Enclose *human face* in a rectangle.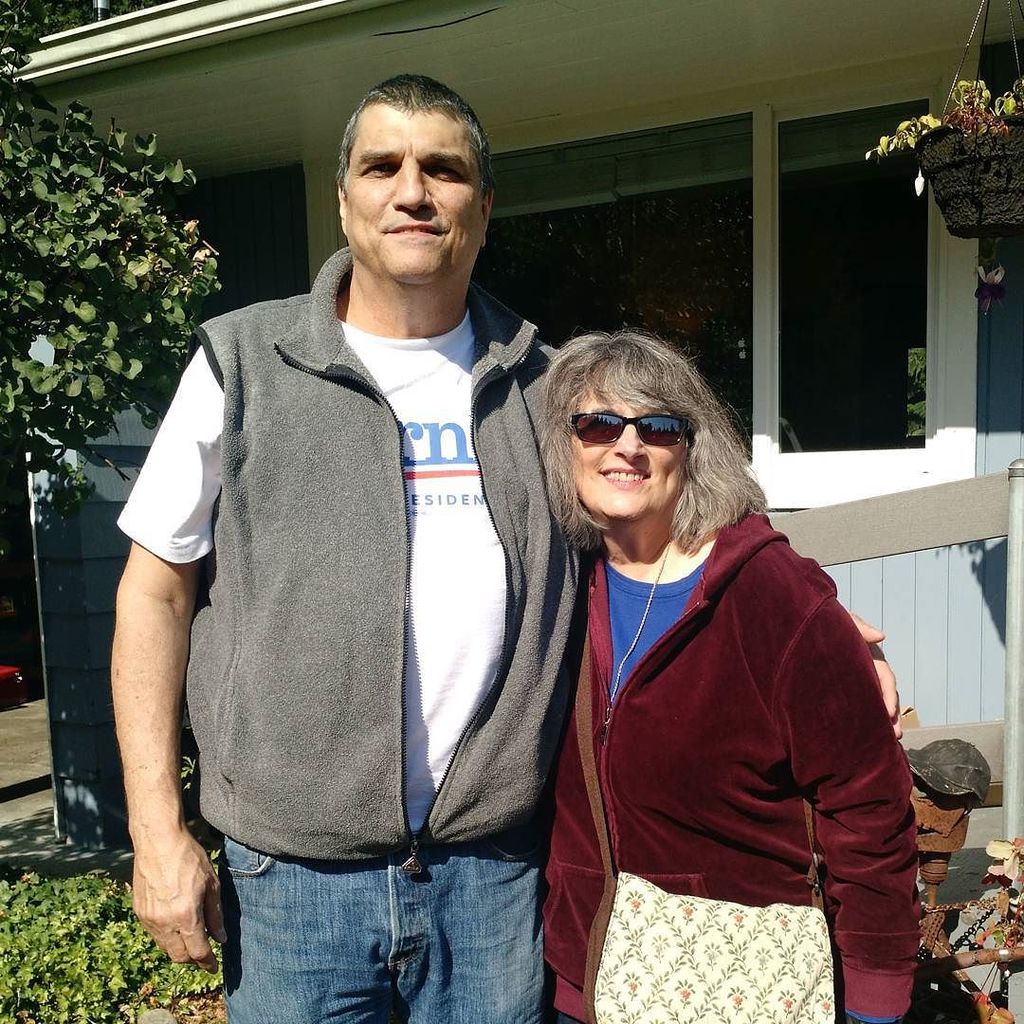
<bbox>564, 362, 686, 519</bbox>.
